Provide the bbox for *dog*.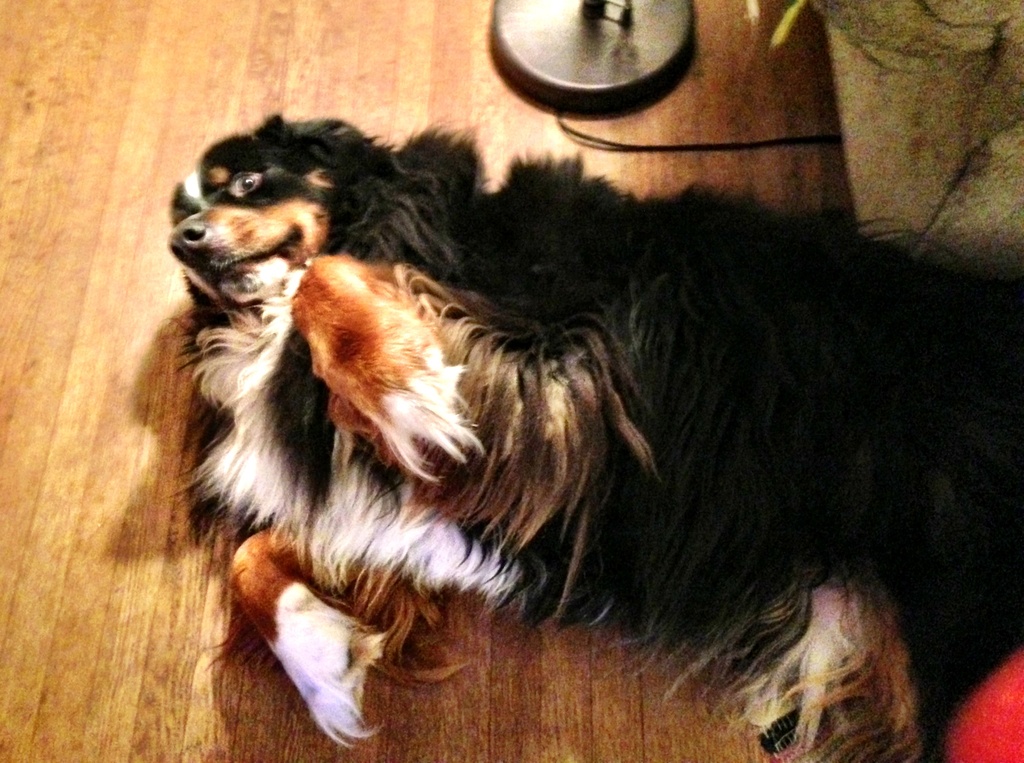
BBox(165, 110, 1023, 762).
